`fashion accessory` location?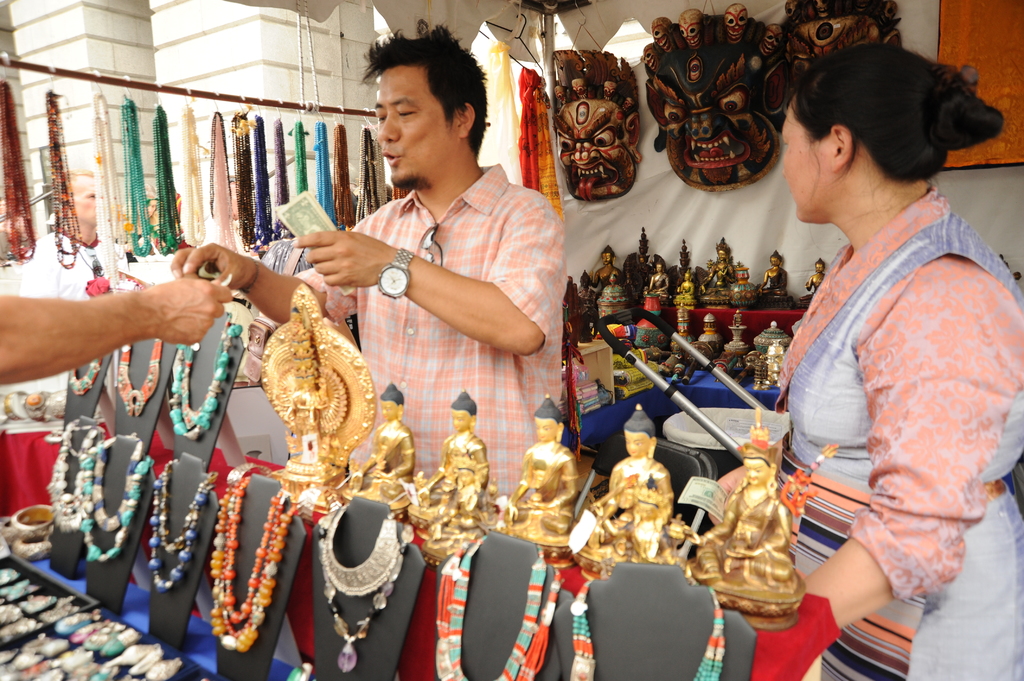
pyautogui.locateOnScreen(561, 584, 727, 680)
